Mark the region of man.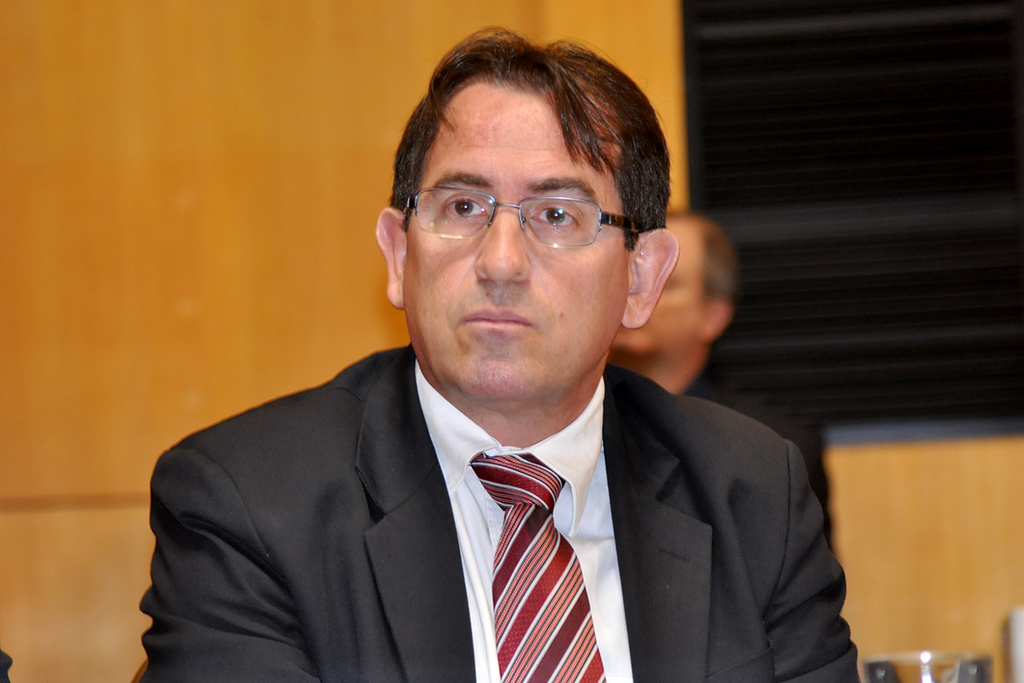
Region: region(100, 96, 884, 682).
